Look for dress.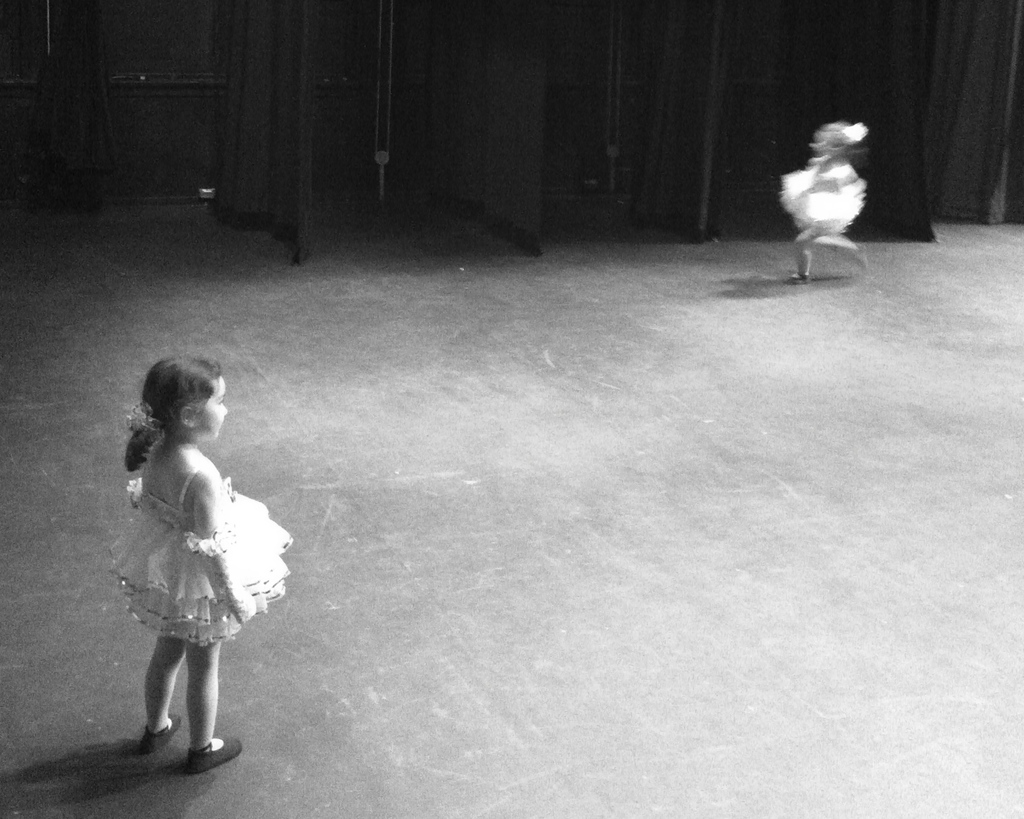
Found: 104 467 295 648.
